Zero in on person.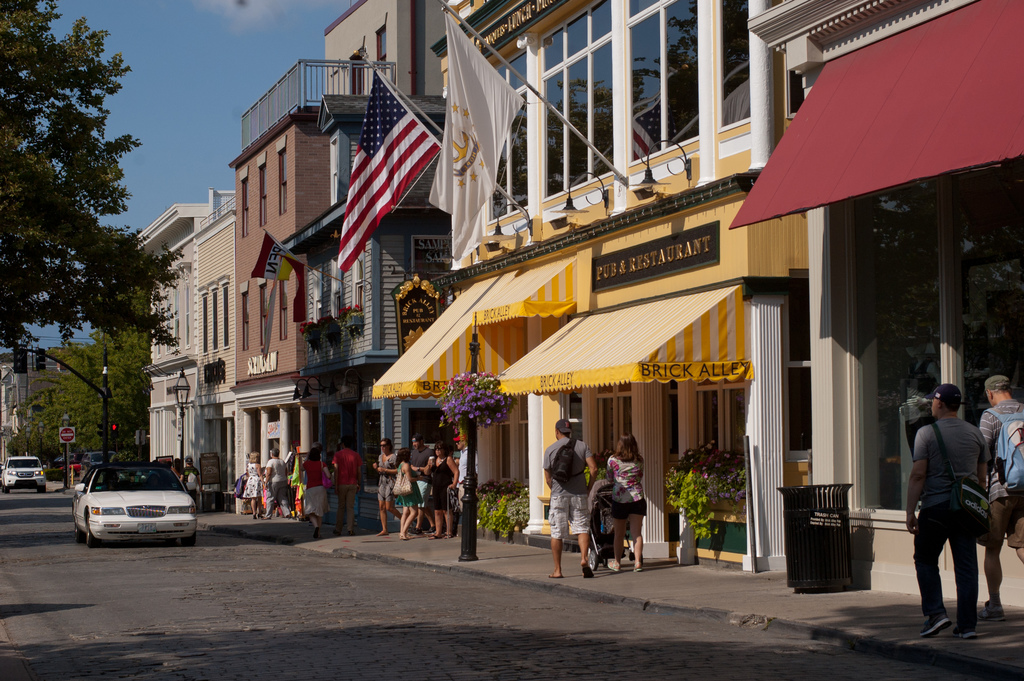
Zeroed in: {"x1": 902, "y1": 382, "x2": 991, "y2": 636}.
